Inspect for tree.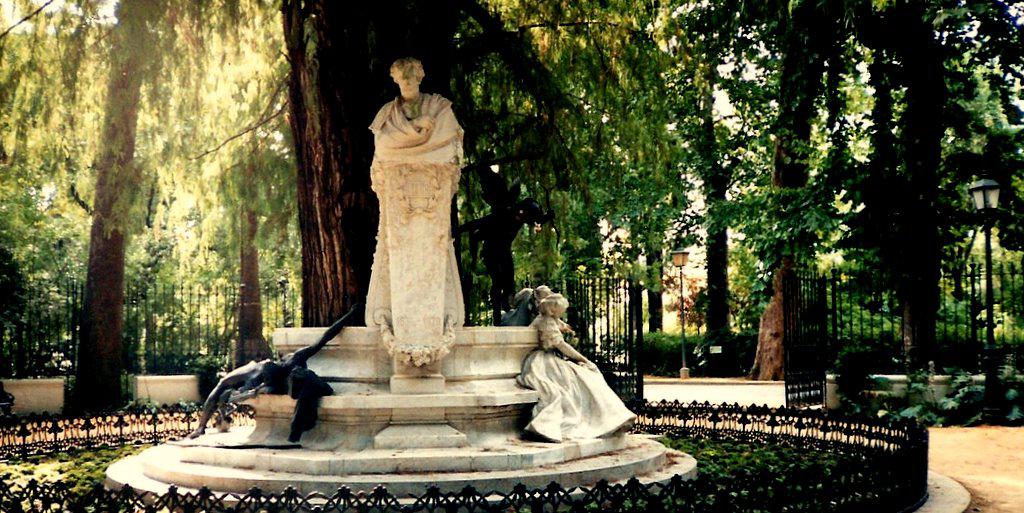
Inspection: <bbox>0, 0, 295, 418</bbox>.
